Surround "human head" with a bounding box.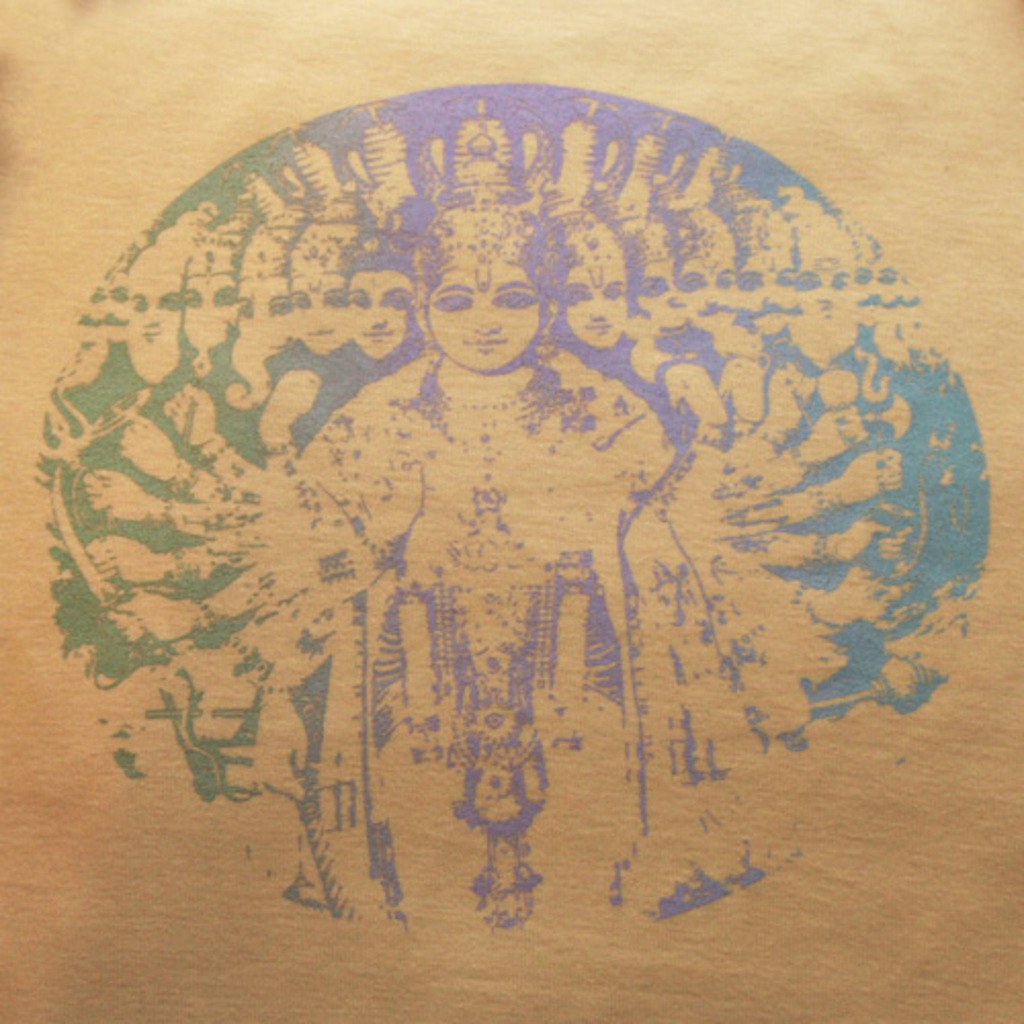
select_region(680, 211, 739, 336).
